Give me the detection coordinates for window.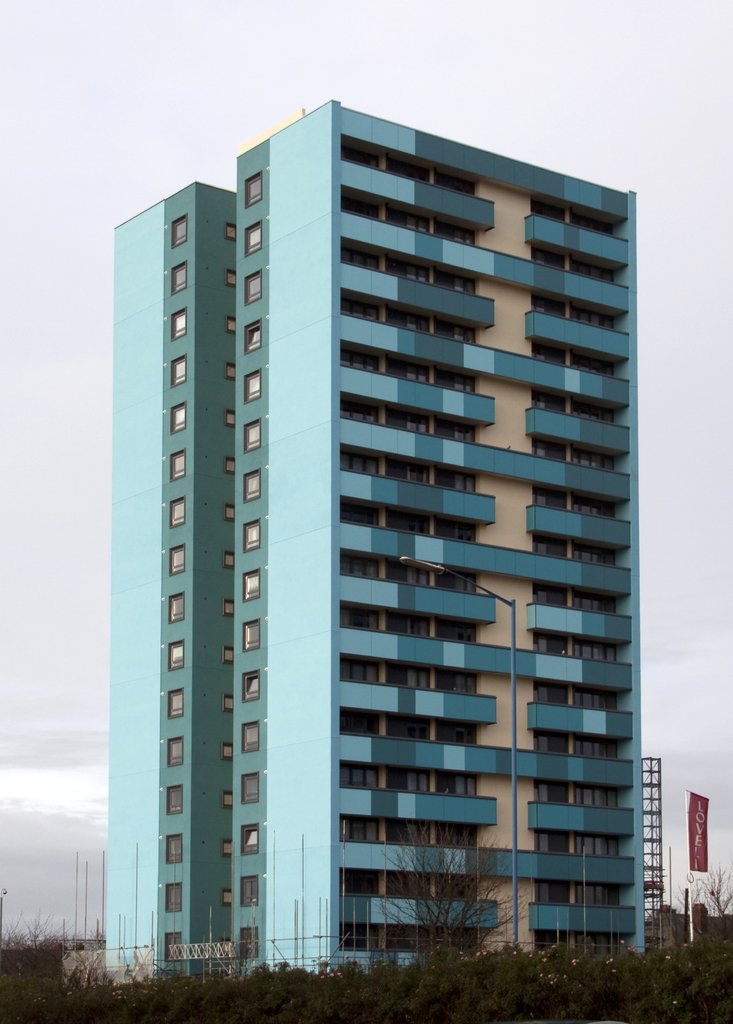
x1=574 y1=589 x2=620 y2=614.
